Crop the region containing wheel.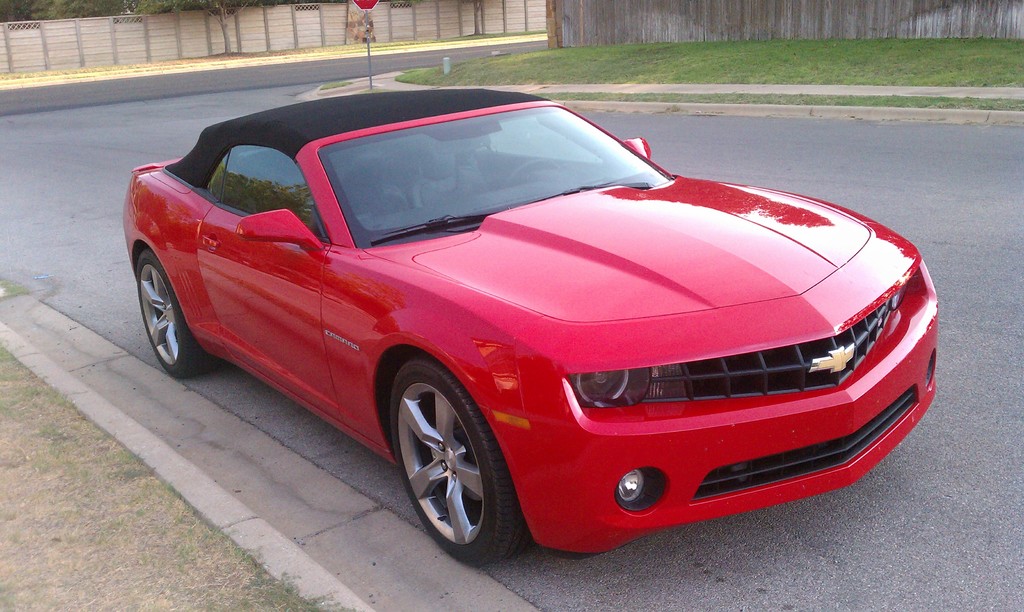
Crop region: crop(502, 159, 561, 188).
